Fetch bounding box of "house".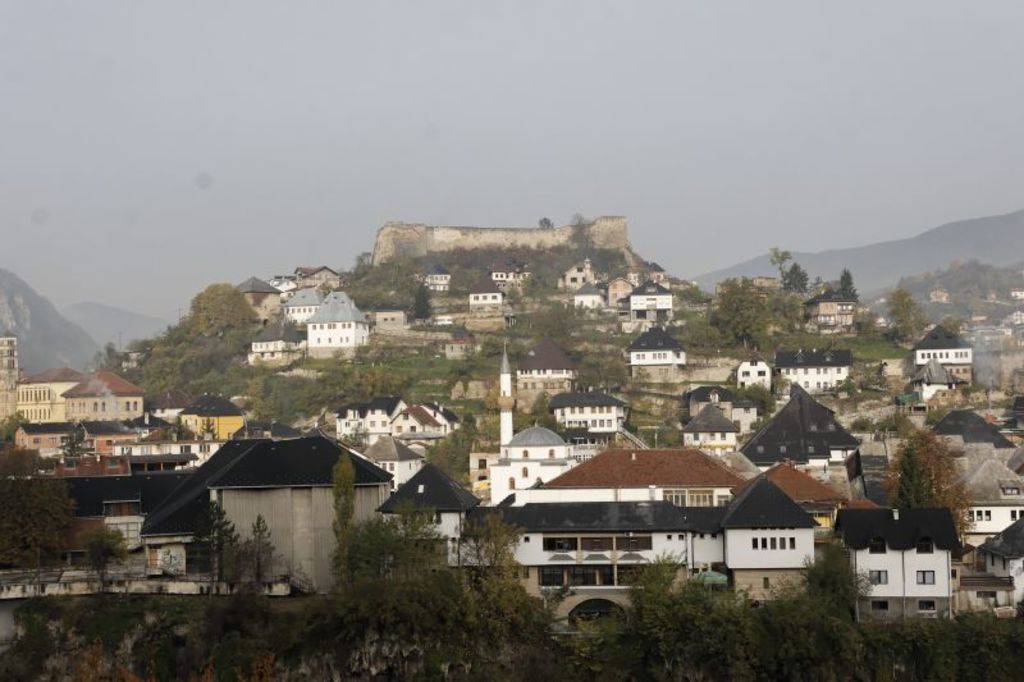
Bbox: [left=425, top=273, right=447, bottom=305].
